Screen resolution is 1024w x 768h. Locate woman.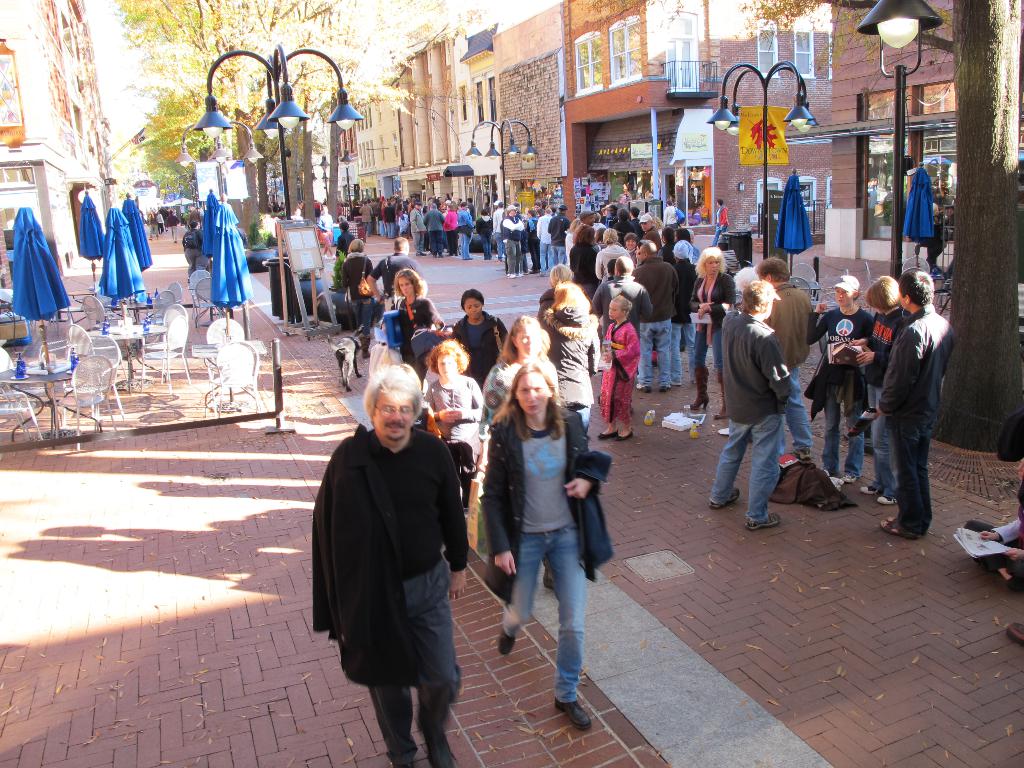
(388,269,443,369).
